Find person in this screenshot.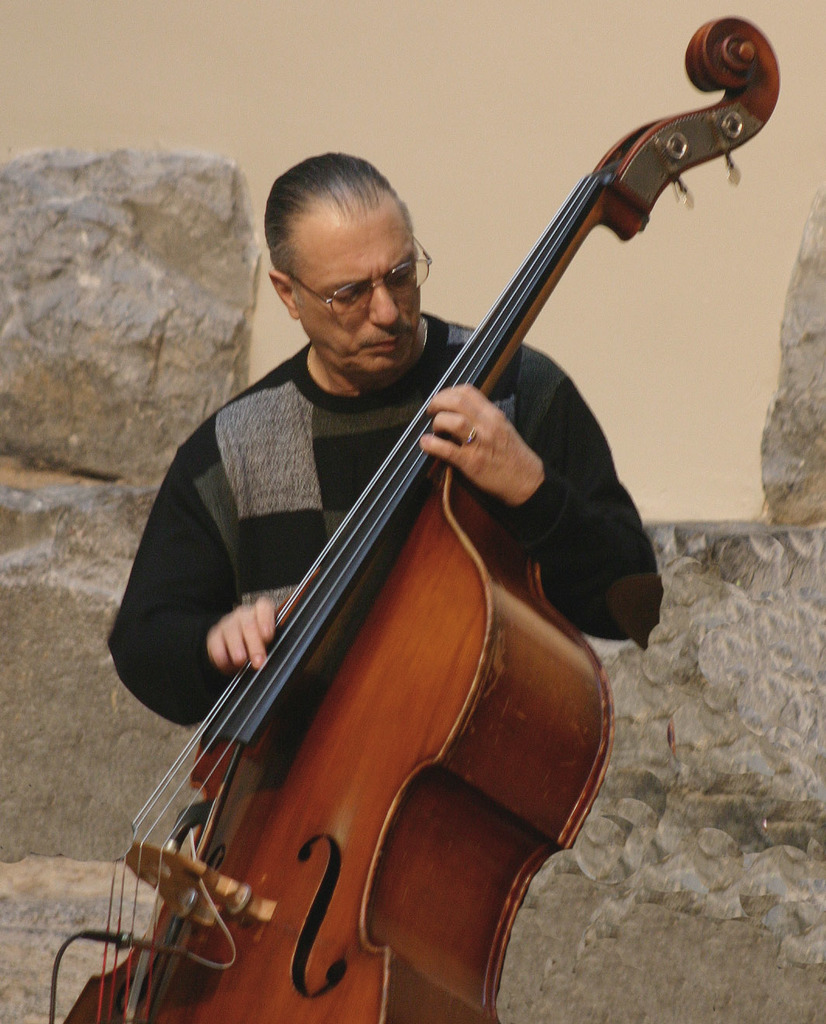
The bounding box for person is 113:156:661:724.
